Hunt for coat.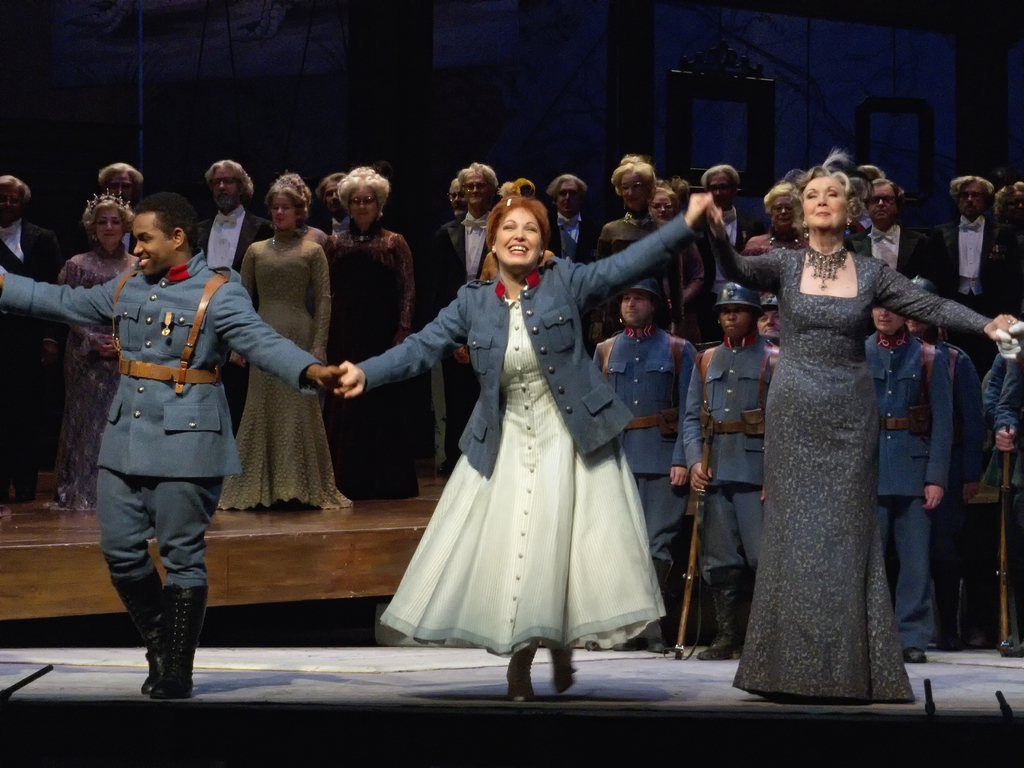
Hunted down at 0/248/310/481.
